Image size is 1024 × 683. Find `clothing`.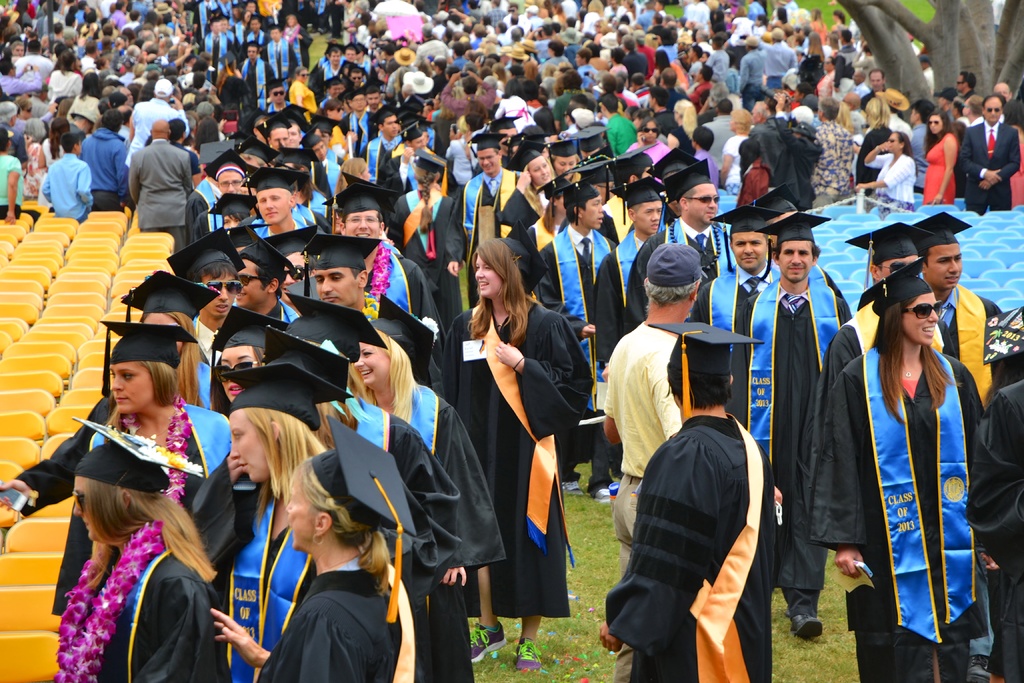
rect(683, 4, 697, 29).
